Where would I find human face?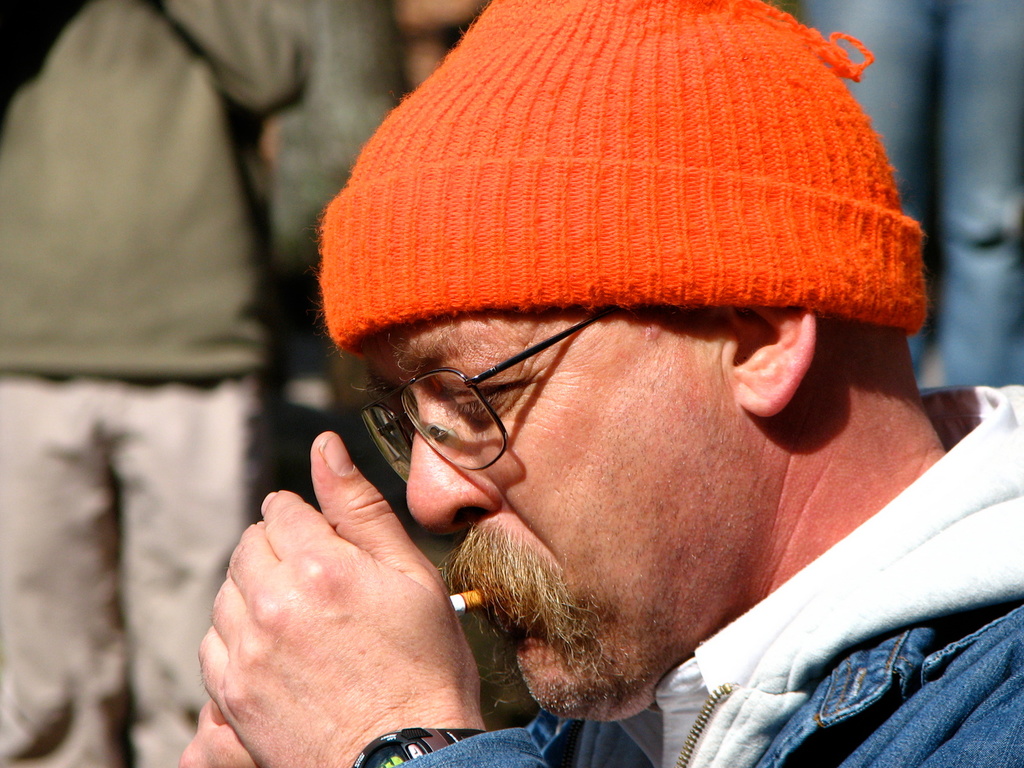
At locate(359, 310, 751, 716).
